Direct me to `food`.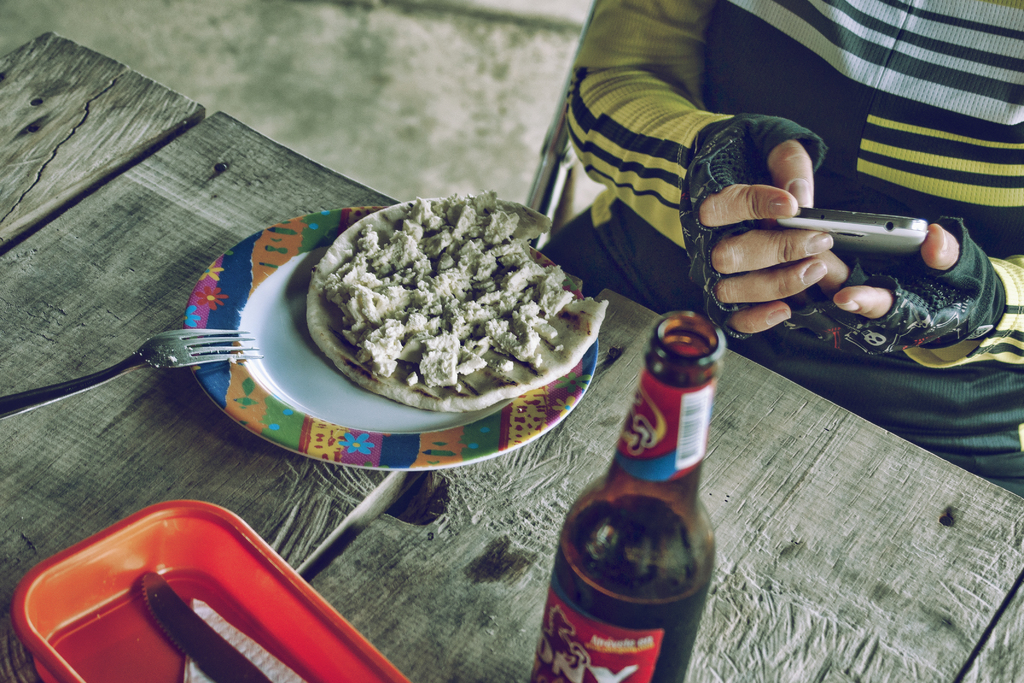
Direction: <box>303,192,607,413</box>.
